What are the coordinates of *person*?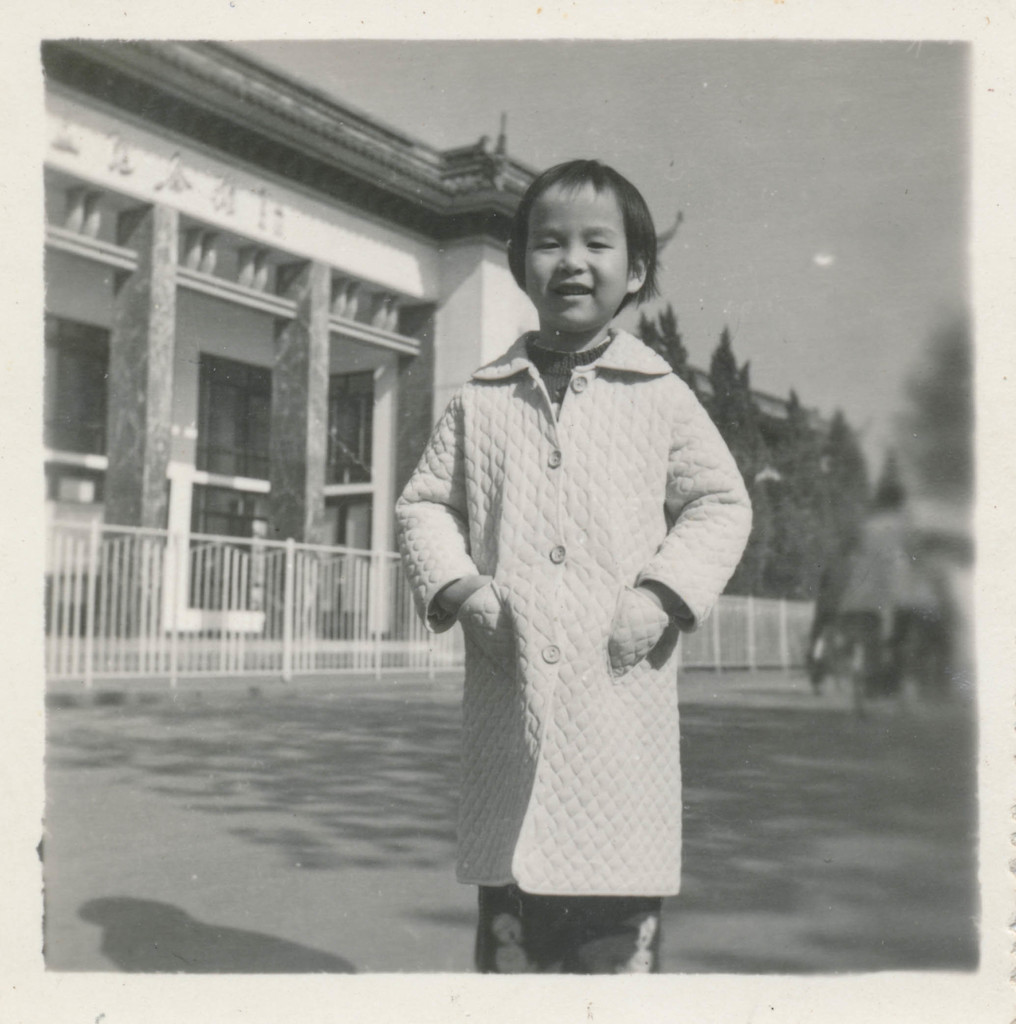
x1=408, y1=128, x2=769, y2=982.
